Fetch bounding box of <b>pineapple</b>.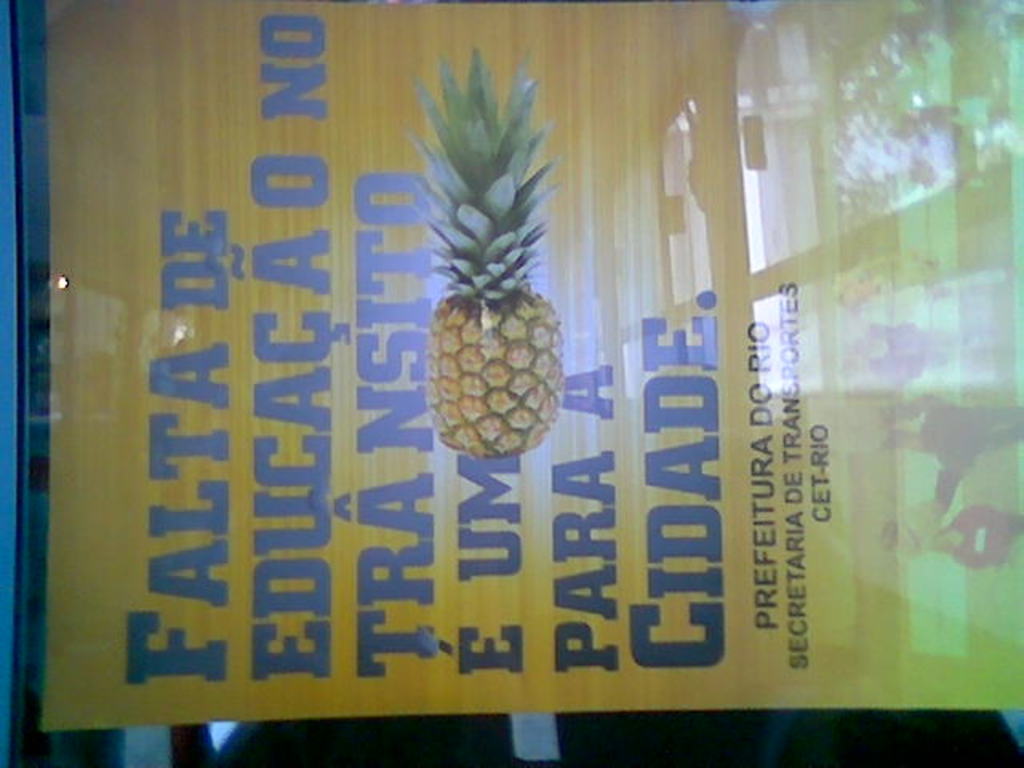
Bbox: rect(402, 46, 563, 462).
